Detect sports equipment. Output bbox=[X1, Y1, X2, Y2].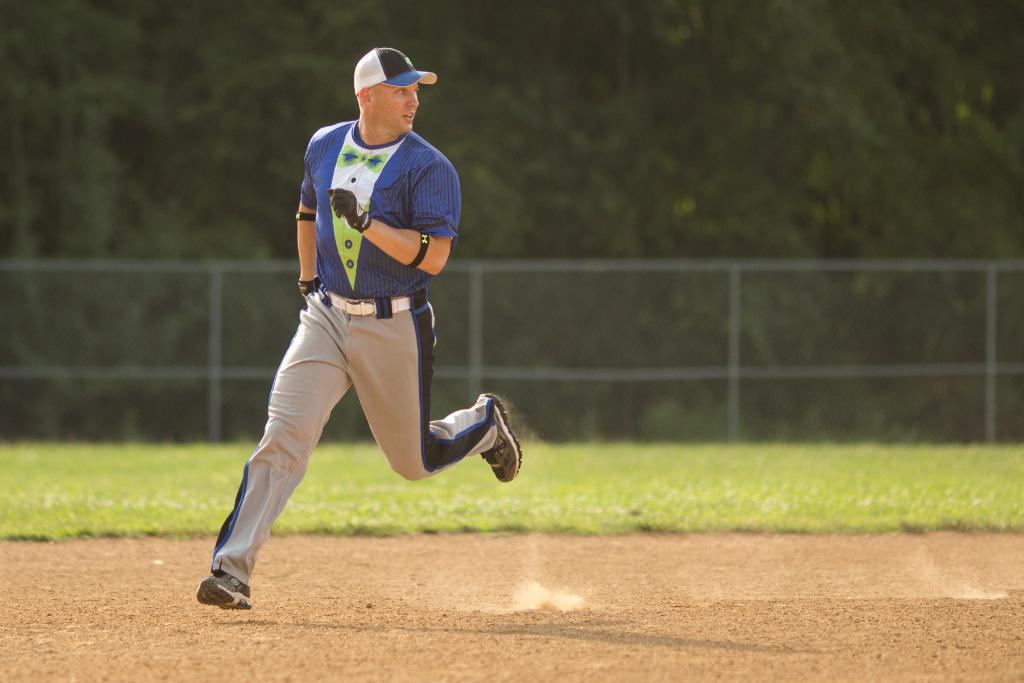
bbox=[474, 388, 524, 481].
